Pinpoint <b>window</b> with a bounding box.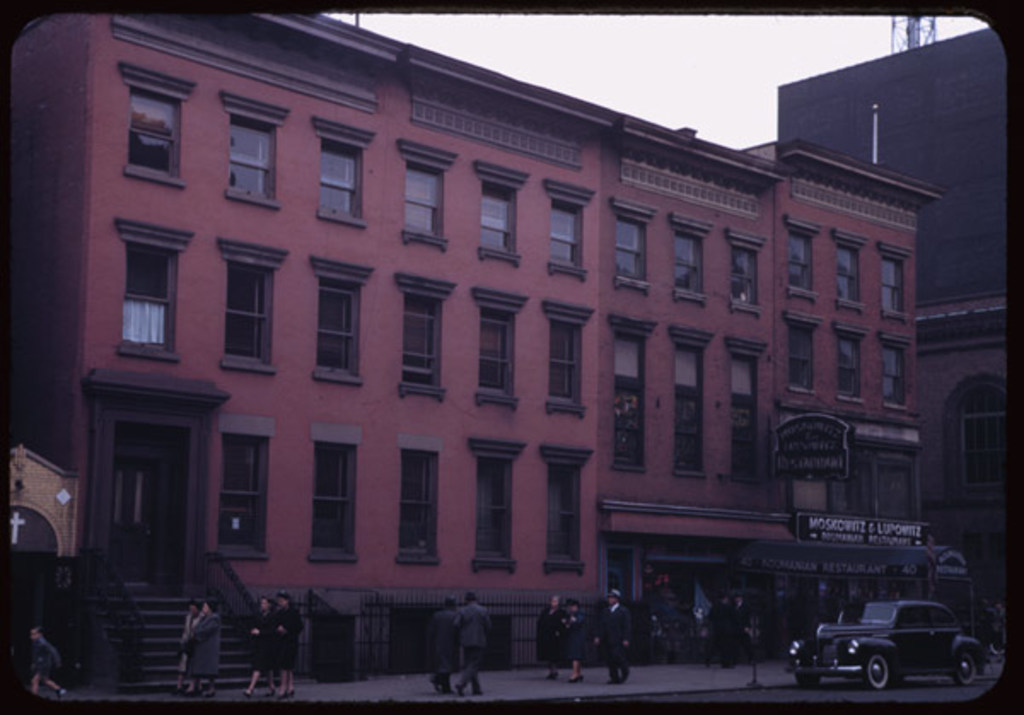
Rect(829, 323, 869, 406).
